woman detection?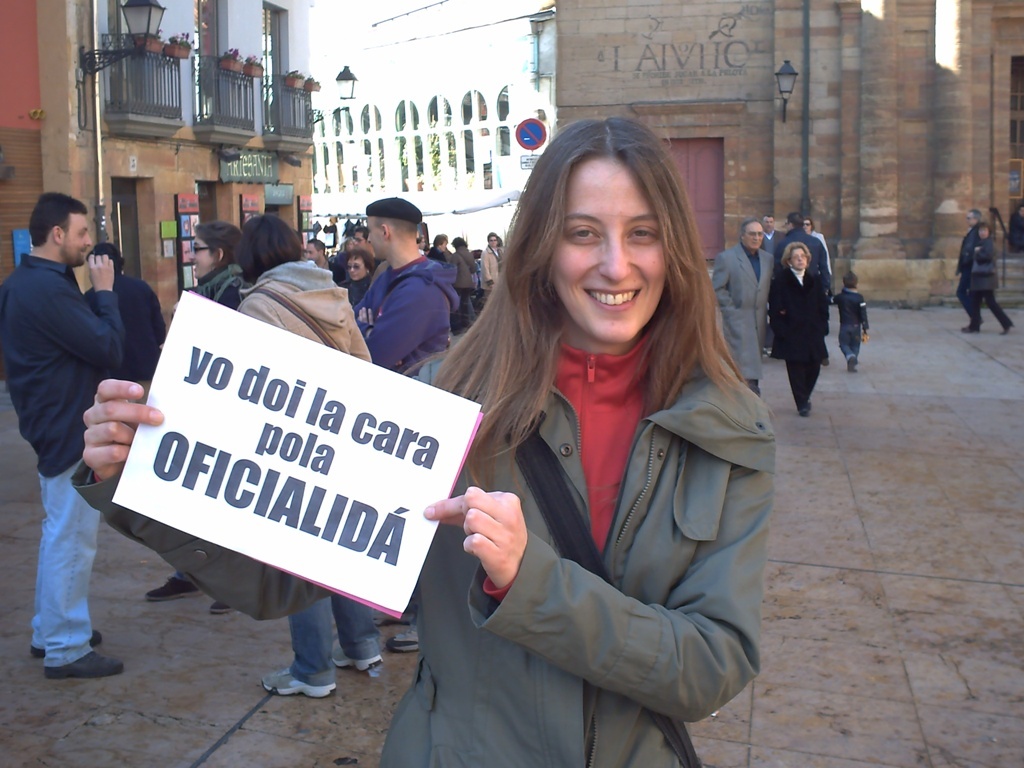
(x1=796, y1=216, x2=839, y2=283)
